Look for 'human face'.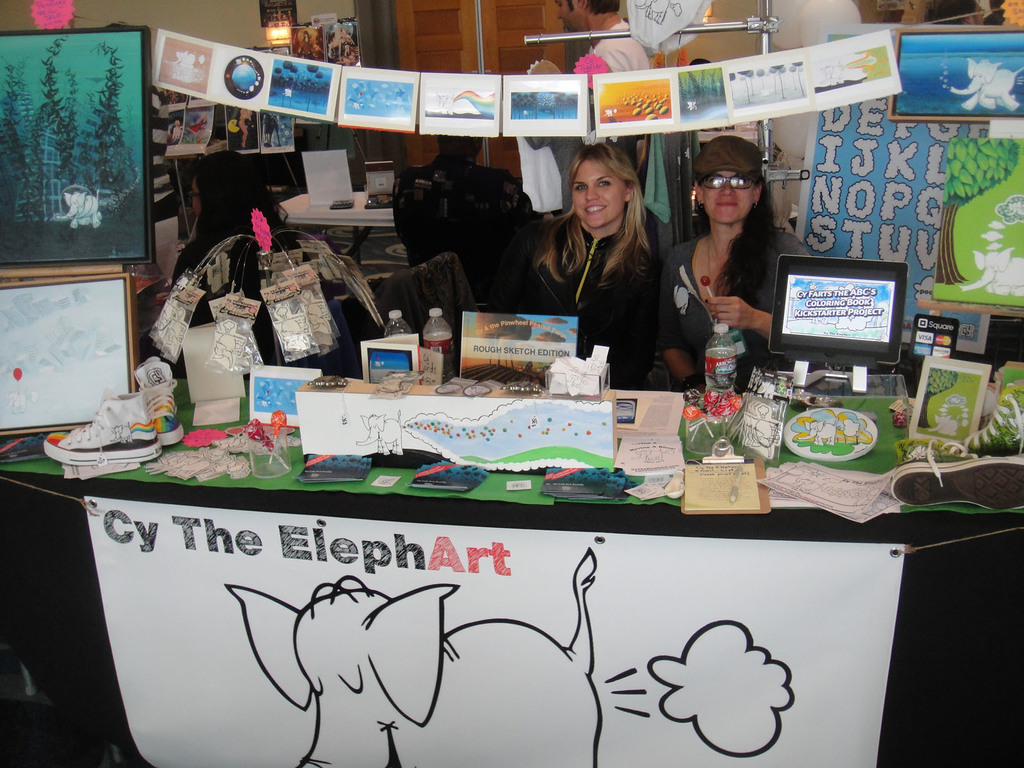
Found: left=572, top=159, right=627, bottom=229.
